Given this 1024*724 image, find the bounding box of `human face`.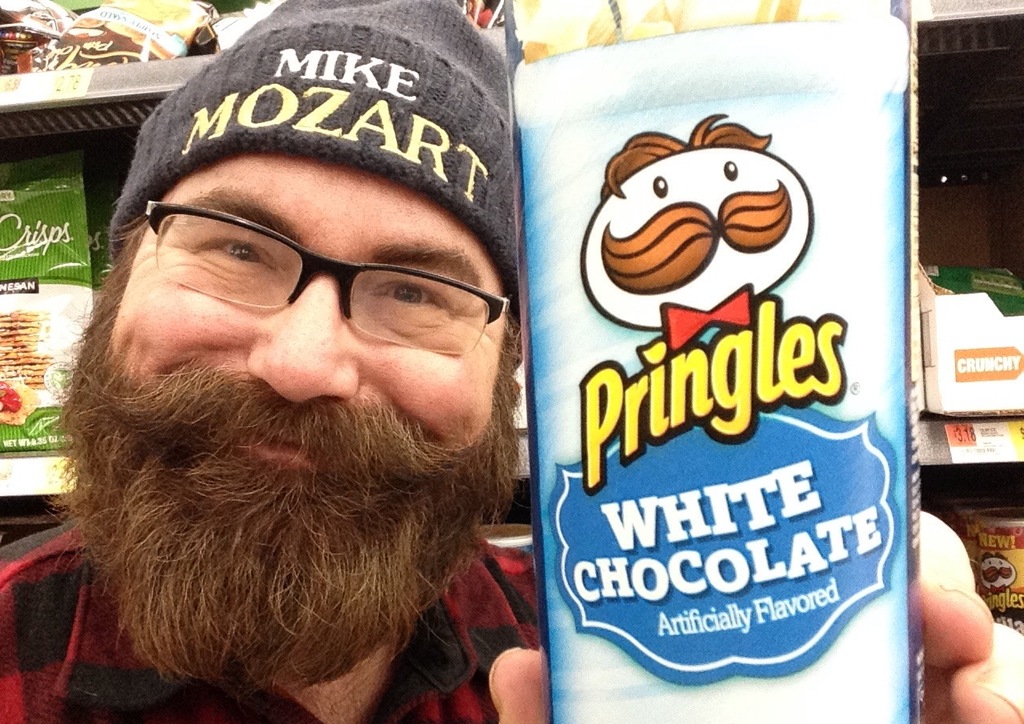
locate(99, 158, 491, 474).
